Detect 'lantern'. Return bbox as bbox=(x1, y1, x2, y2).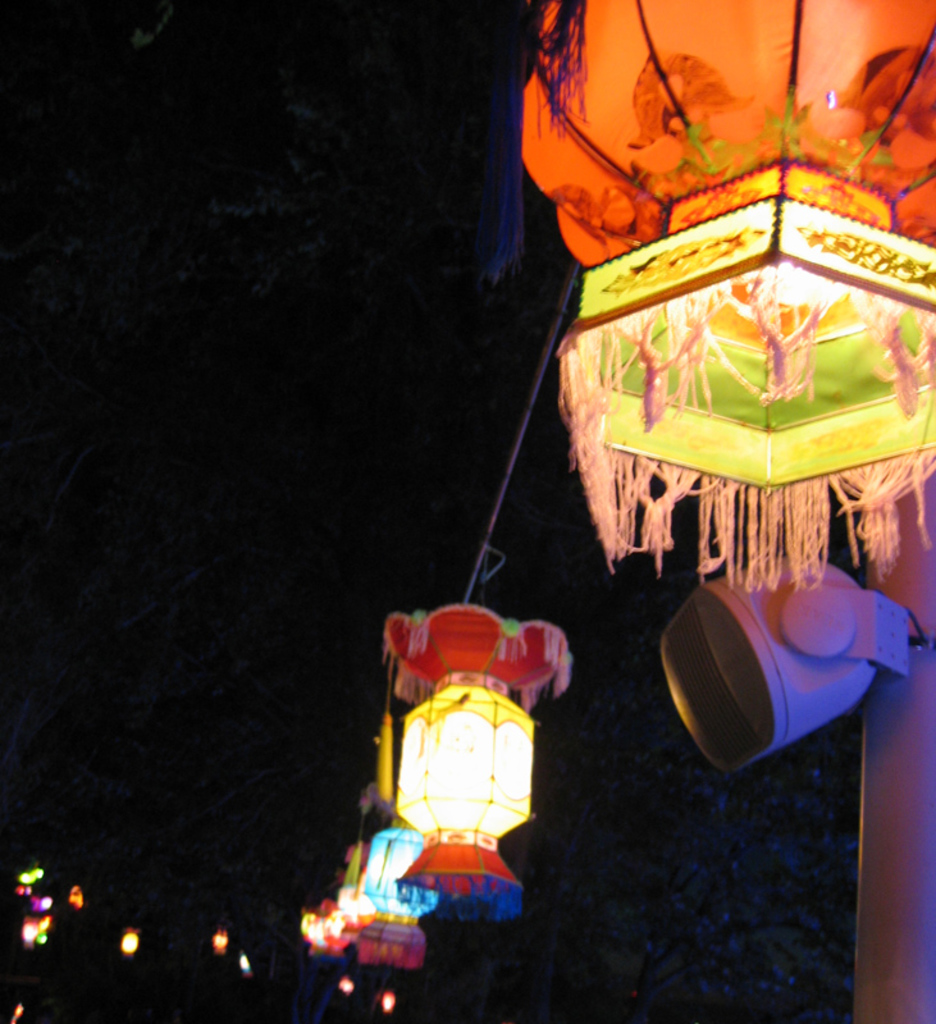
bbox=(234, 952, 252, 975).
